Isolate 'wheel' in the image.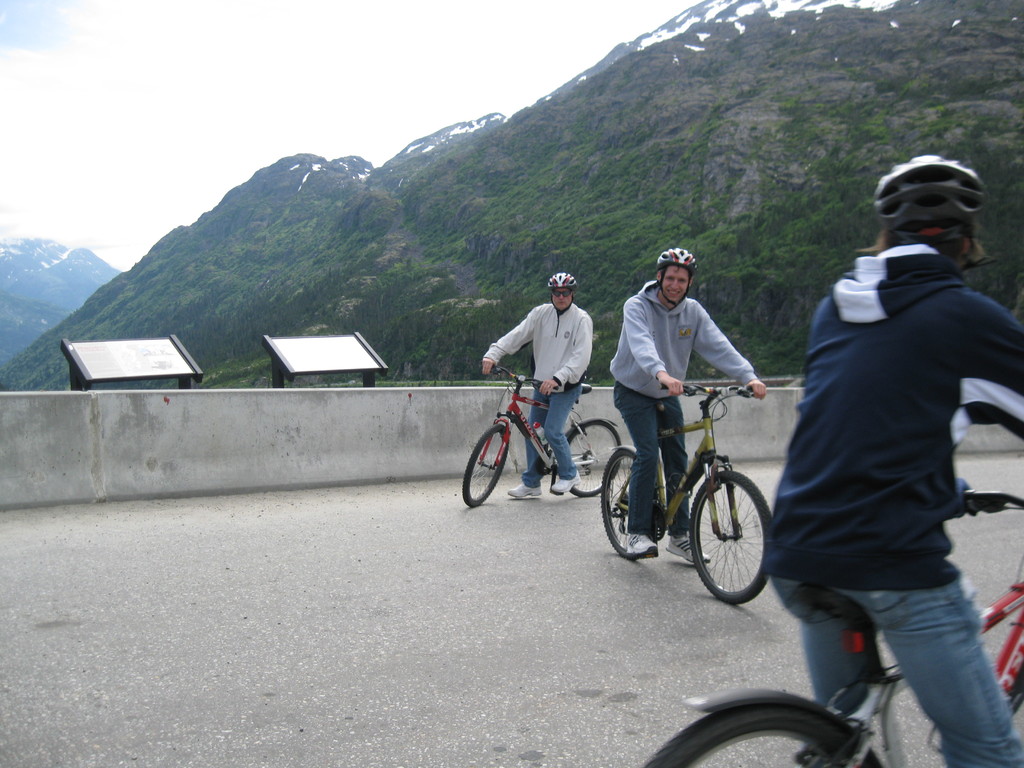
Isolated region: detection(570, 420, 620, 495).
